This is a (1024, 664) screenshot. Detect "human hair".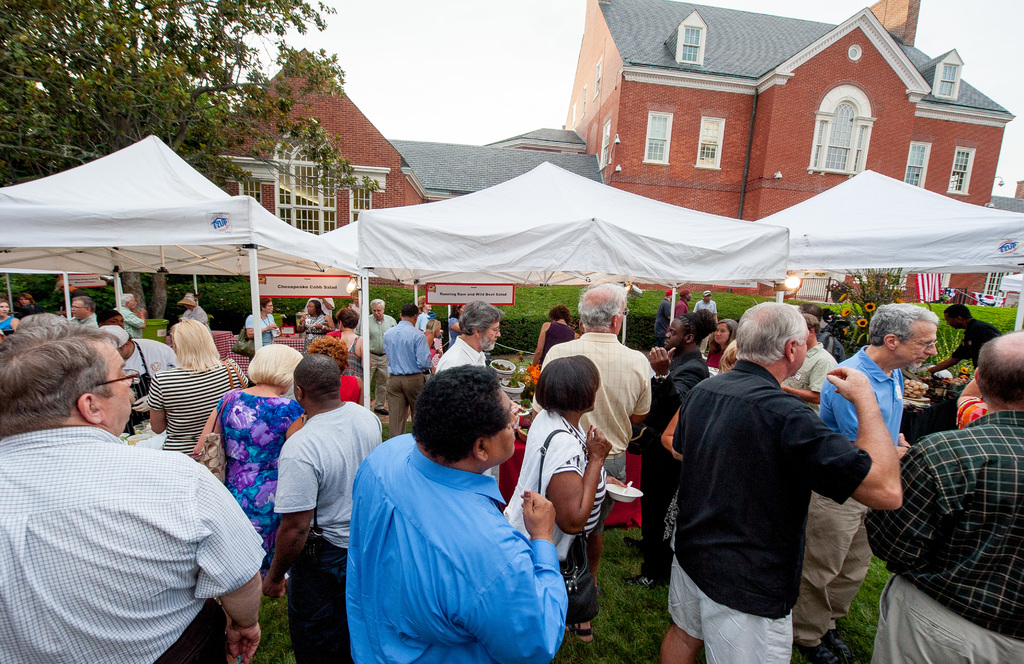
579:280:627:329.
